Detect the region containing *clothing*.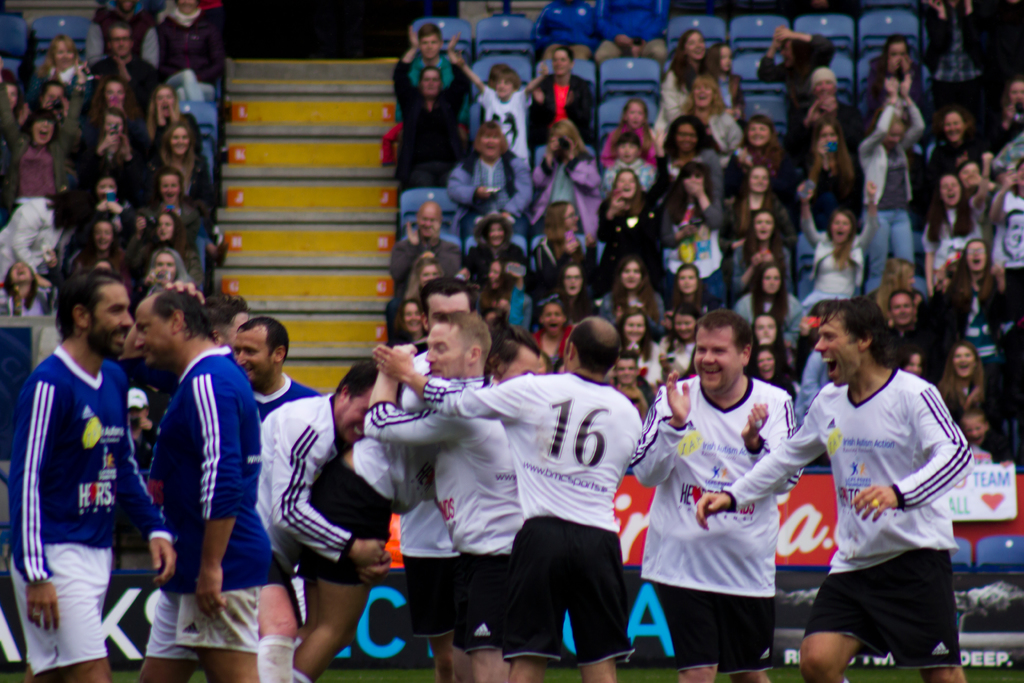
{"left": 531, "top": 77, "right": 597, "bottom": 145}.
